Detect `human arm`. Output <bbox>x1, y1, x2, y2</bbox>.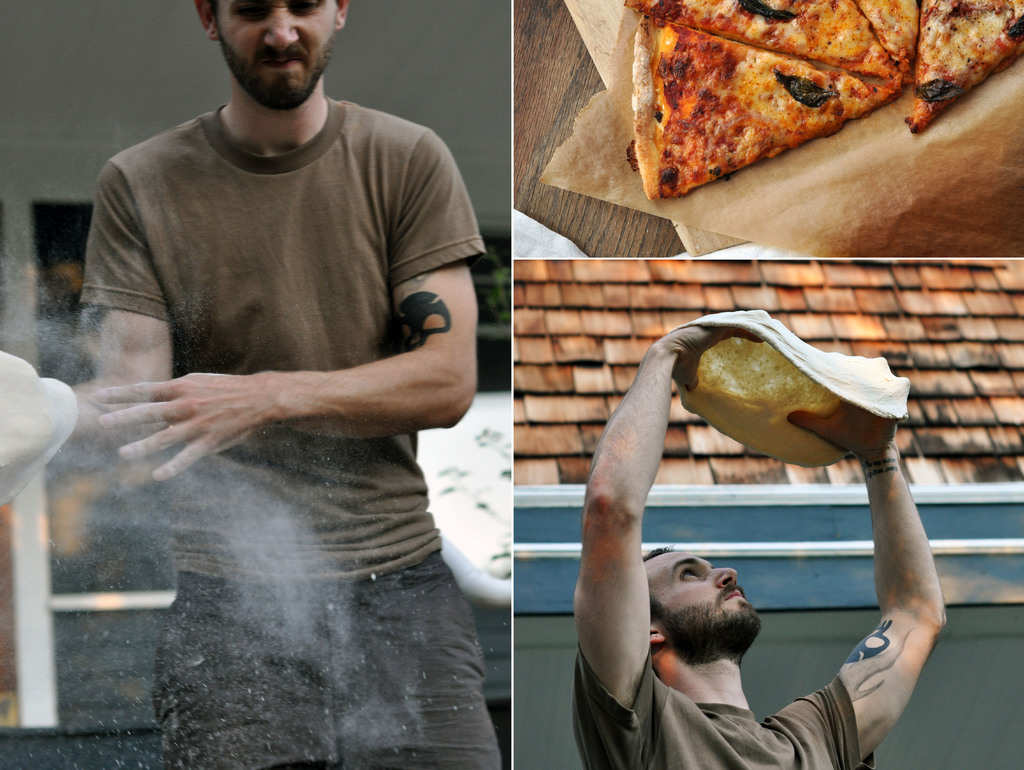
<bbox>789, 401, 954, 766</bbox>.
